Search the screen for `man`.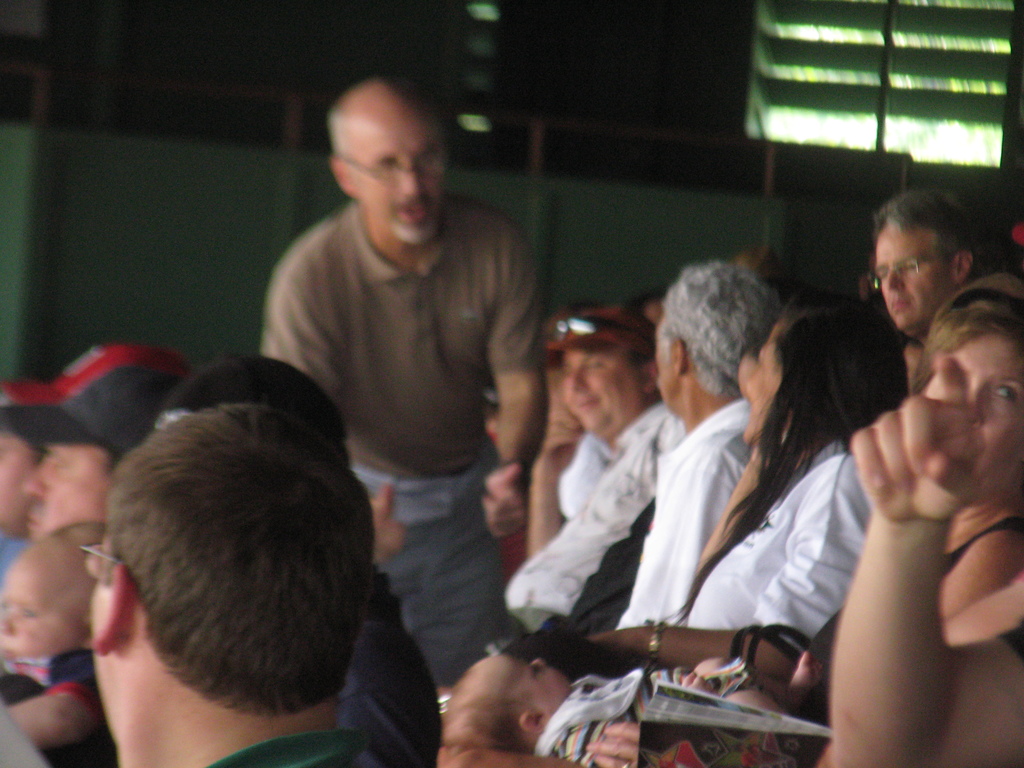
Found at {"x1": 867, "y1": 186, "x2": 988, "y2": 387}.
